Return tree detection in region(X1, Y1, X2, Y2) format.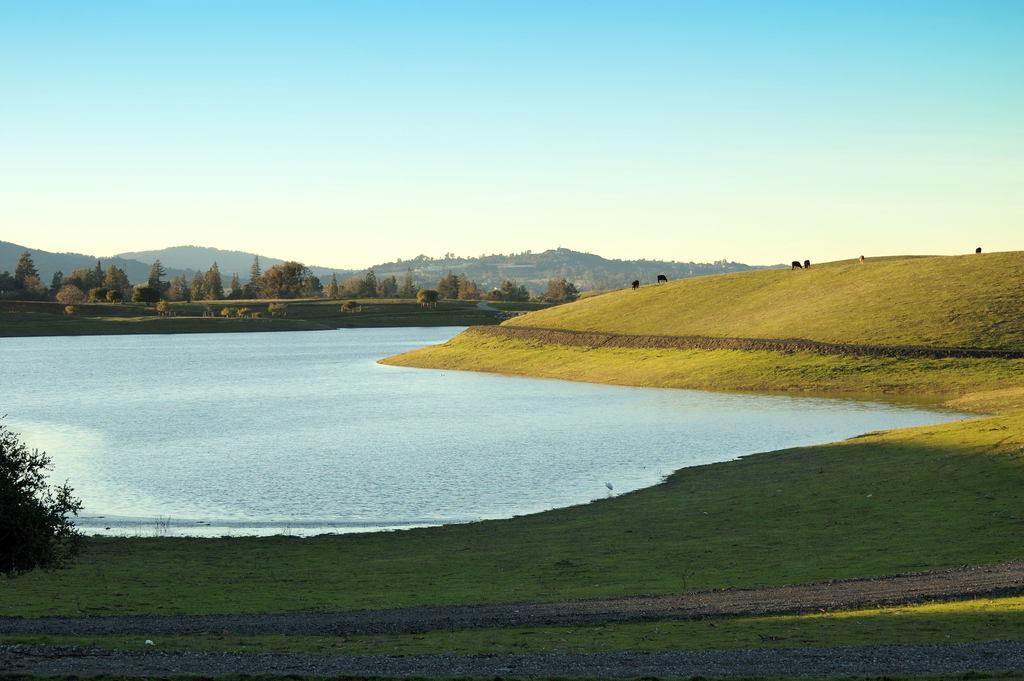
region(366, 268, 378, 286).
